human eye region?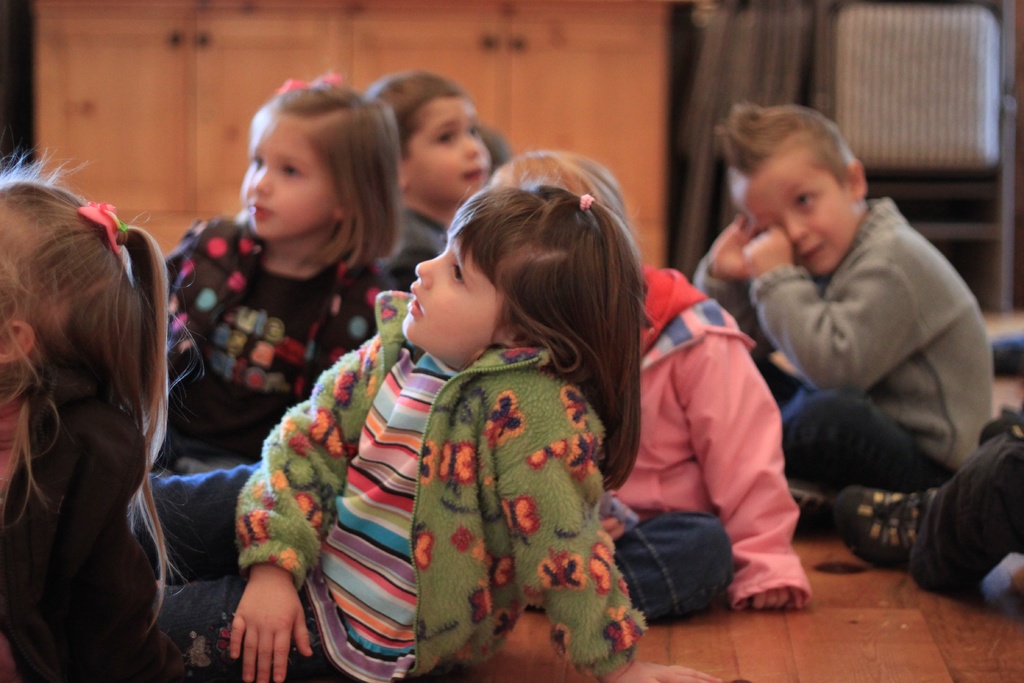
BBox(435, 128, 455, 152)
